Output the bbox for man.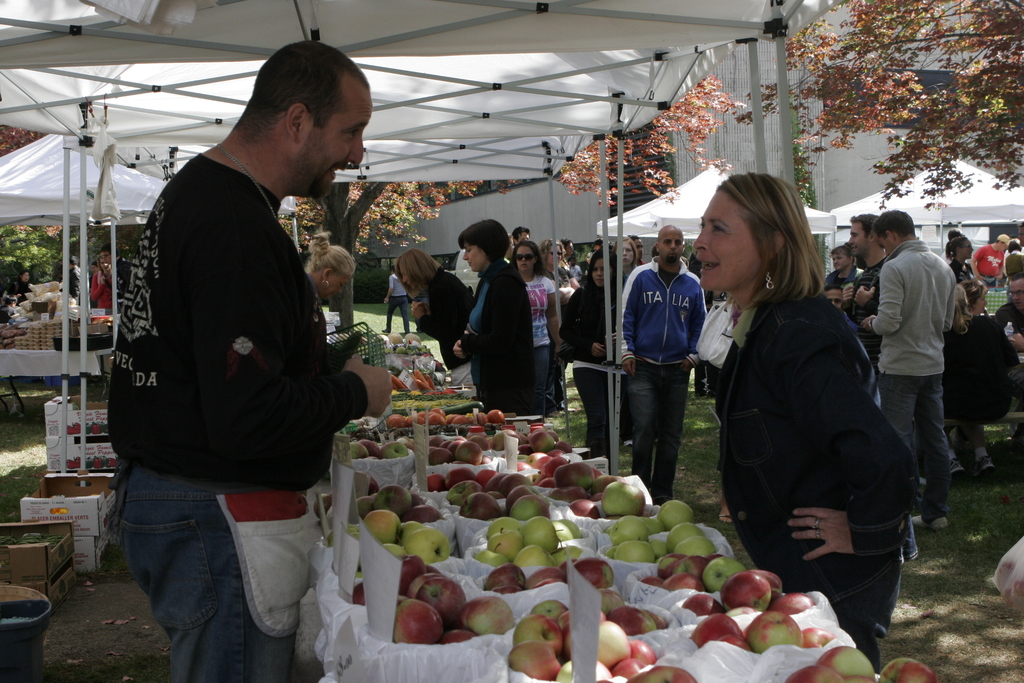
bbox(972, 236, 1013, 290).
